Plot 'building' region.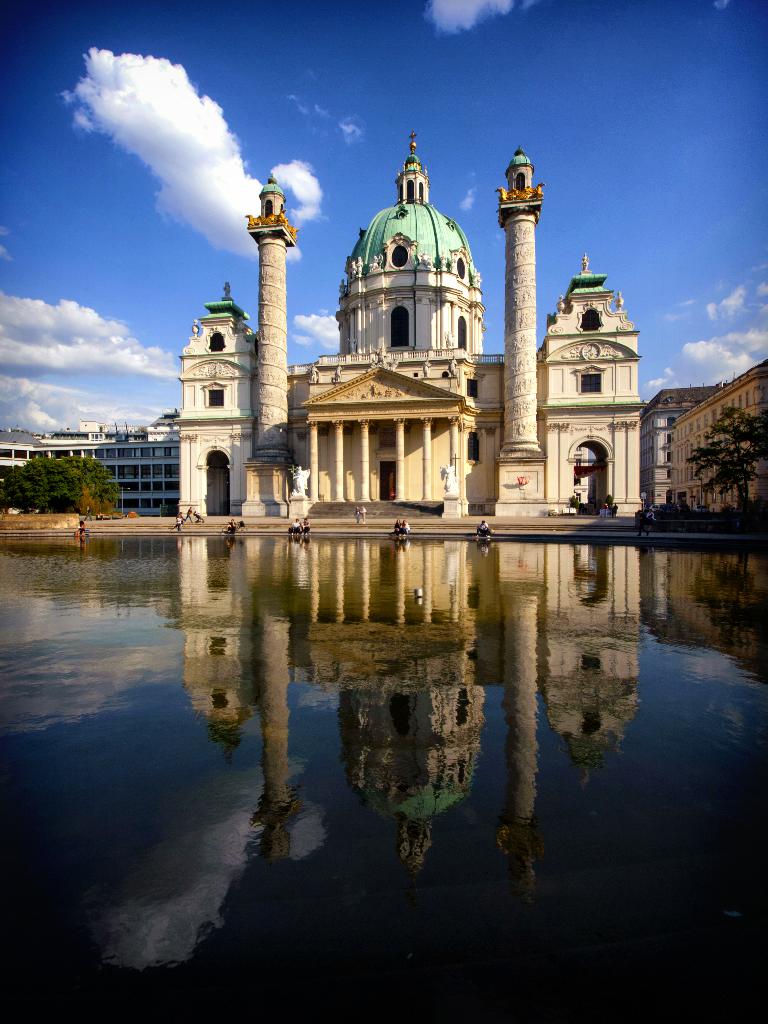
Plotted at box=[661, 346, 767, 514].
